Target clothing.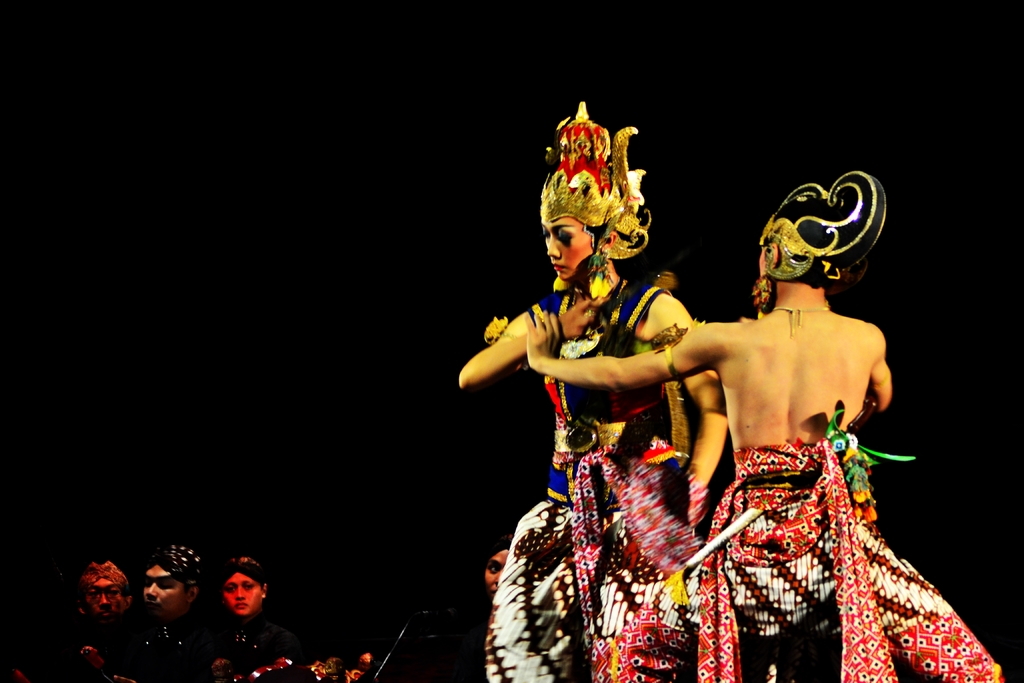
Target region: (479, 274, 705, 680).
